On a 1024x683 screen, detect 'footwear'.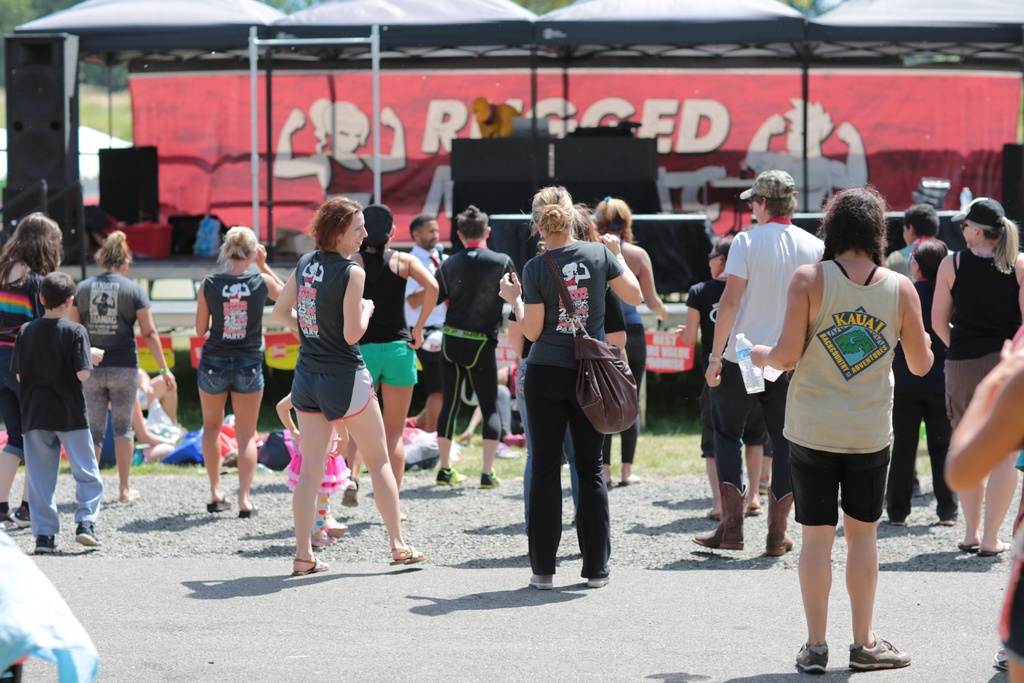
Rect(435, 465, 473, 486).
